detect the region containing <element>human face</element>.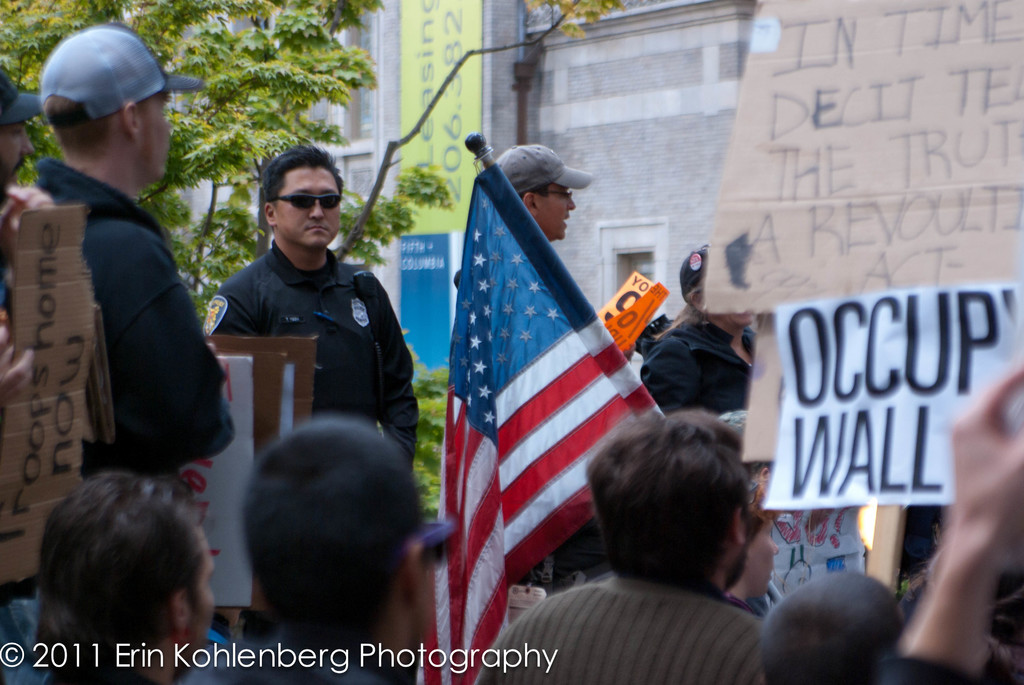
region(540, 183, 576, 242).
